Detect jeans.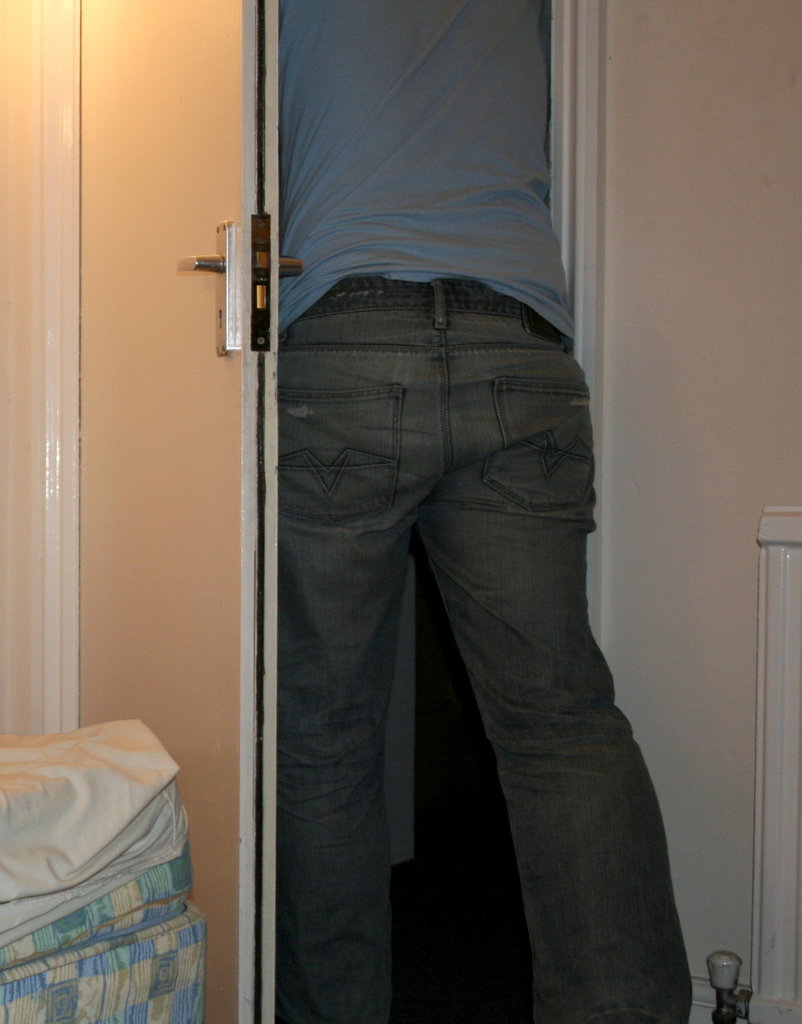
Detected at select_region(262, 284, 702, 1023).
